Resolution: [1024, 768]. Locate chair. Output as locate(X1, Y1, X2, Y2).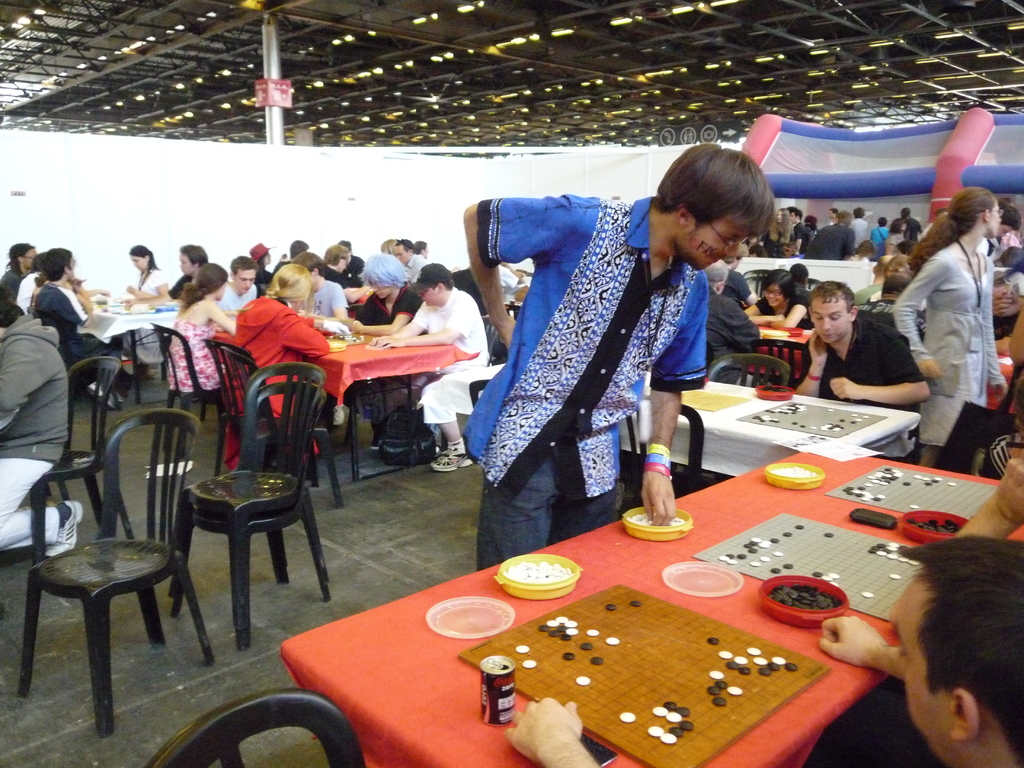
locate(28, 406, 219, 684).
